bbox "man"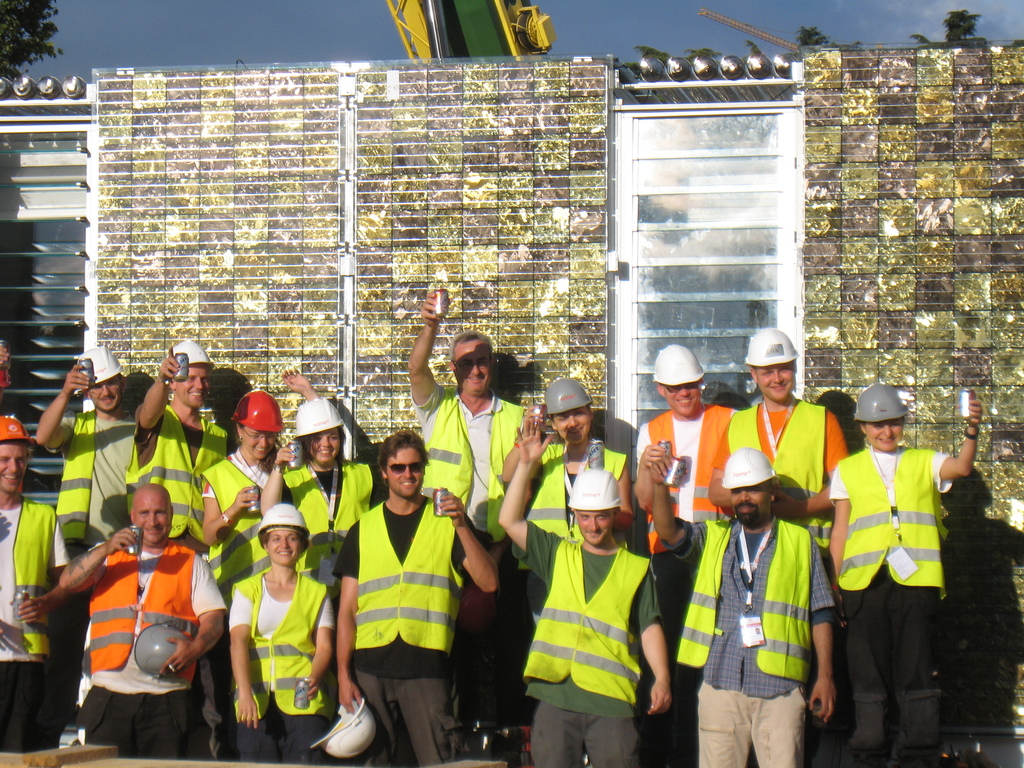
630/343/742/630
